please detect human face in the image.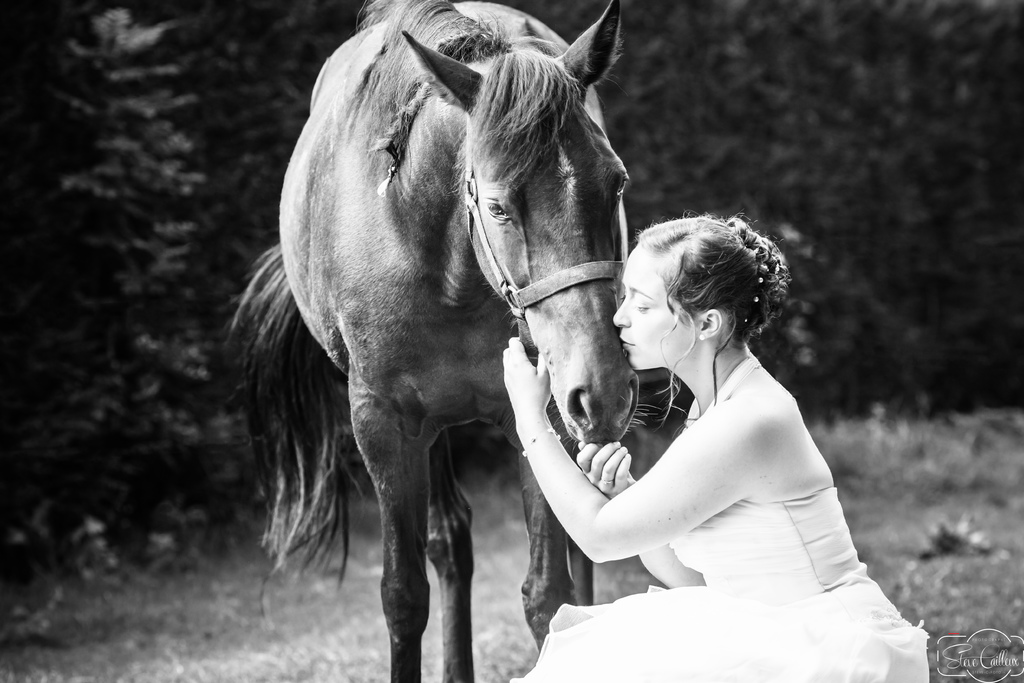
detection(609, 248, 708, 372).
